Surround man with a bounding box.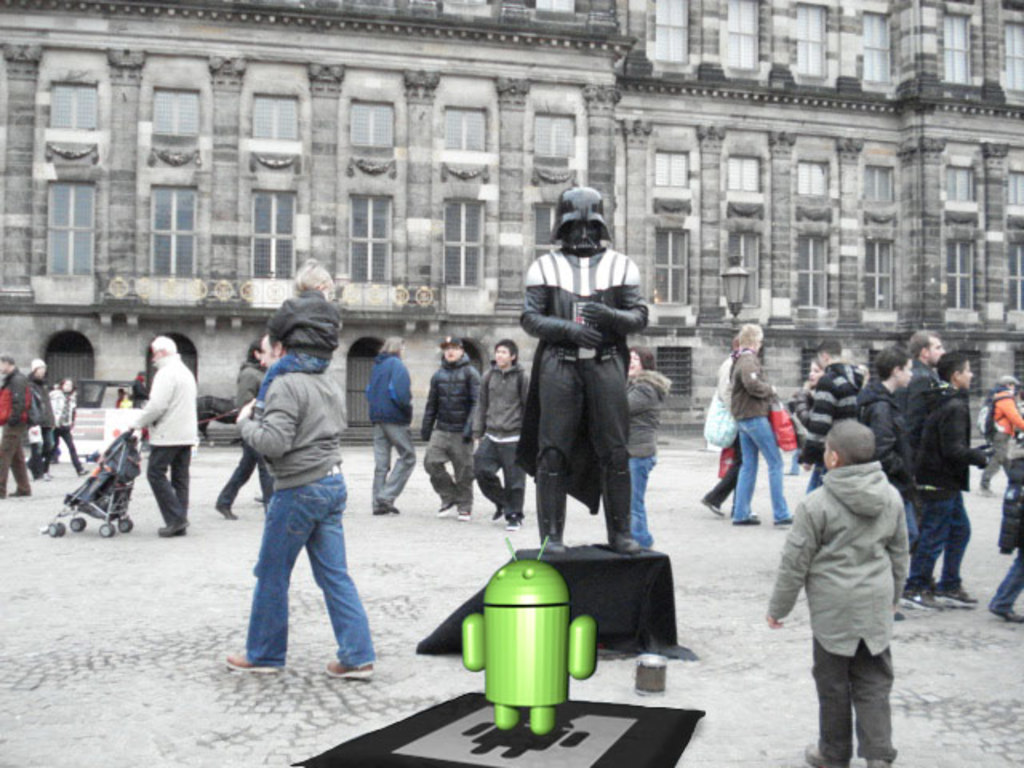
box(413, 339, 478, 530).
